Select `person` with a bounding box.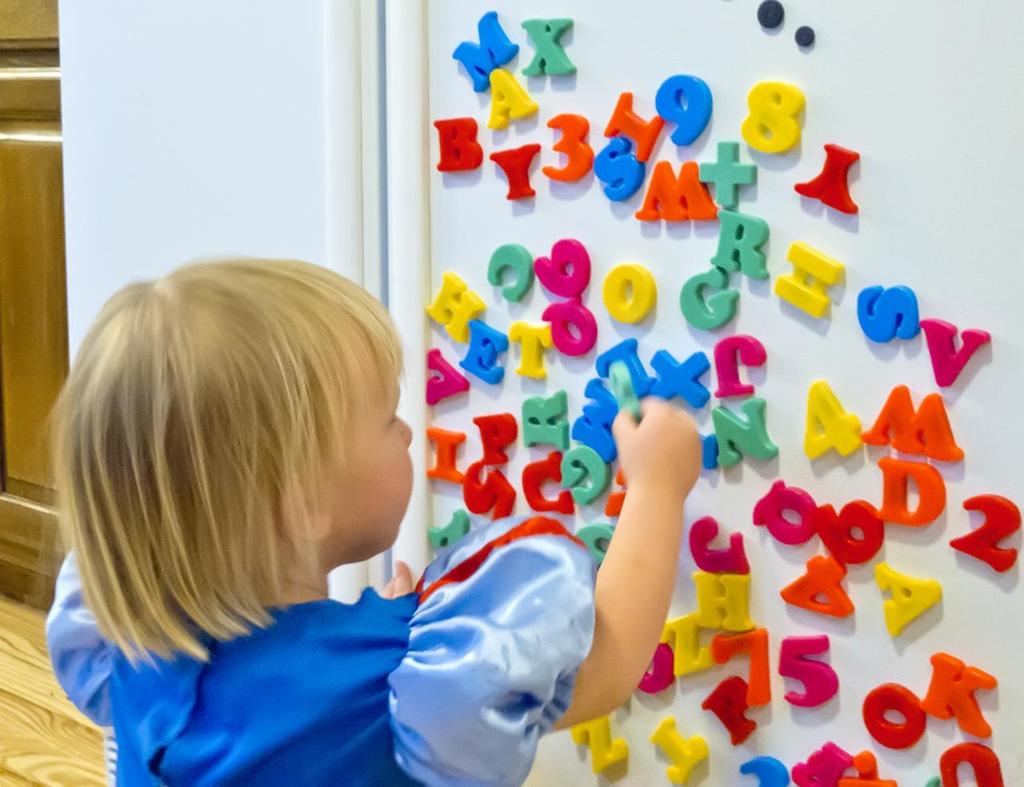
rect(25, 218, 506, 773).
